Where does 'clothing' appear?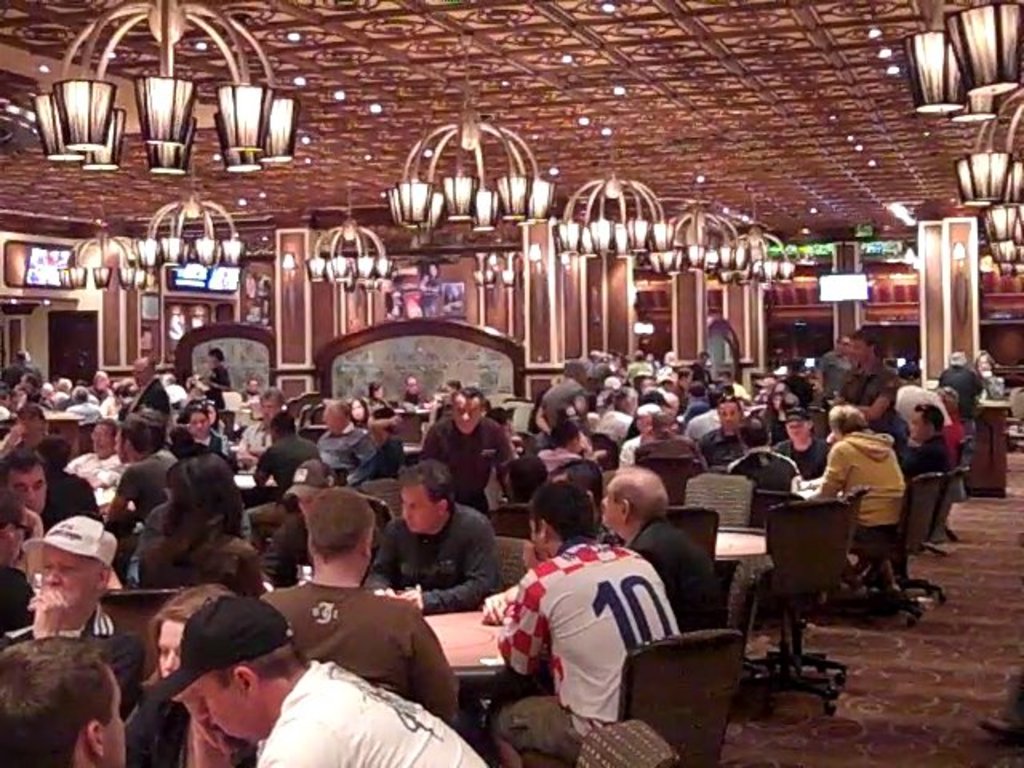
Appears at 838,363,910,438.
